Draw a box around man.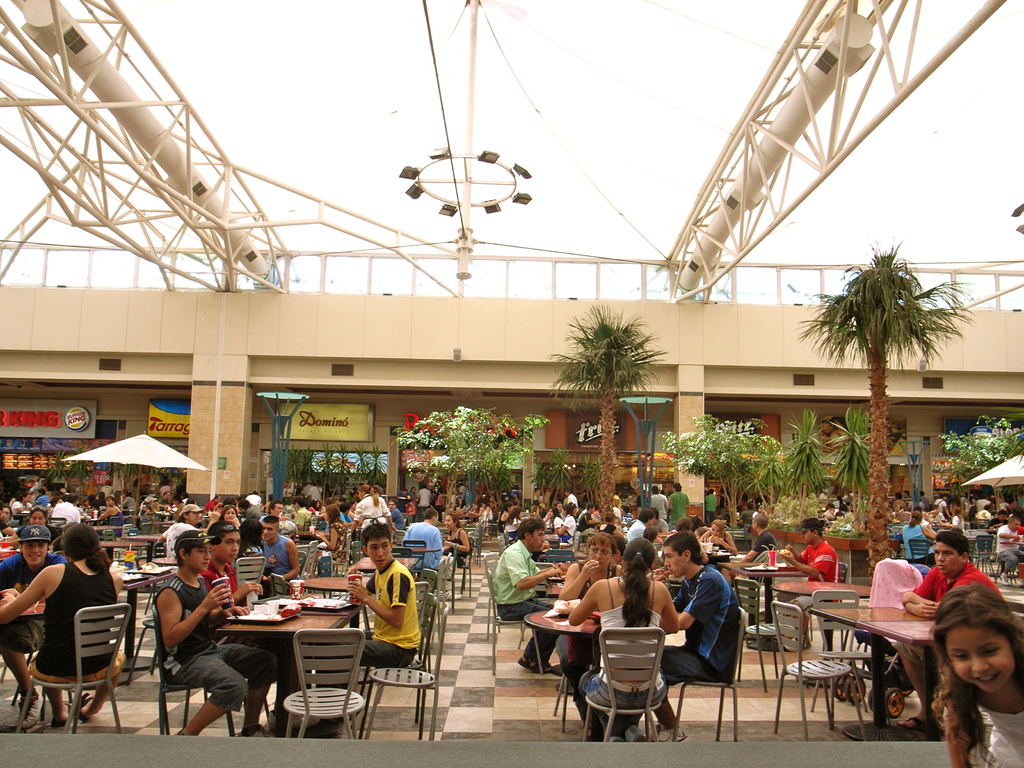
x1=816, y1=488, x2=831, y2=500.
